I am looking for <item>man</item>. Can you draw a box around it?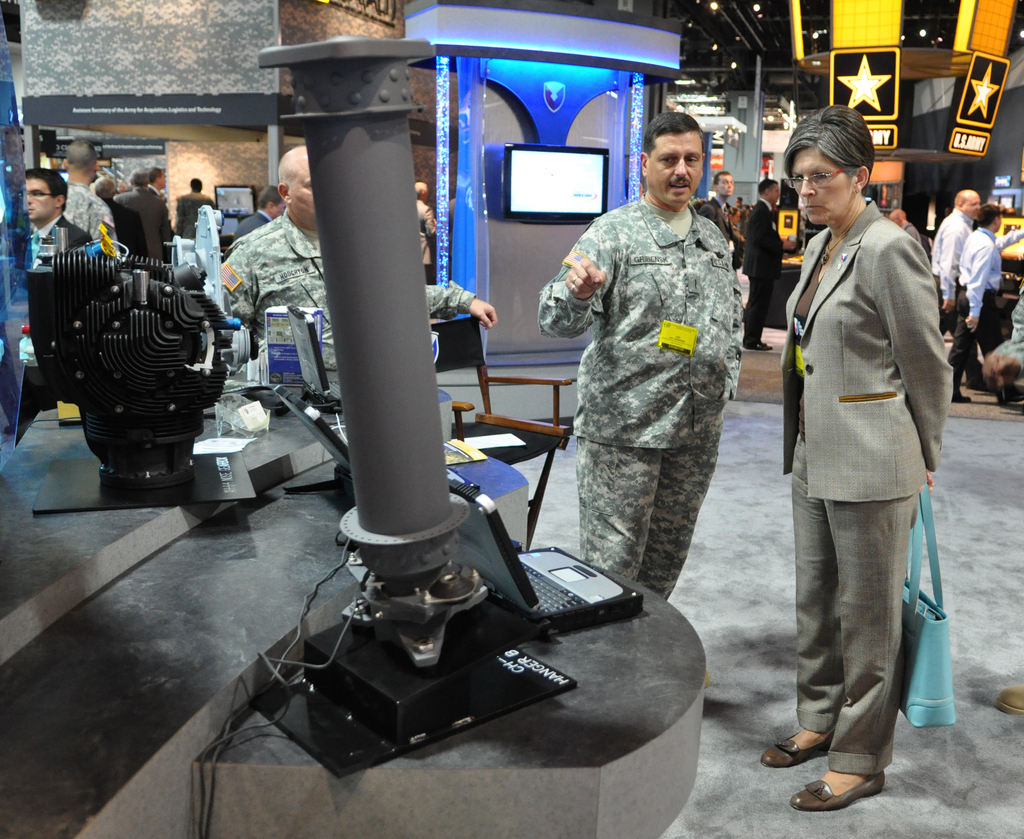
Sure, the bounding box is (89,175,145,259).
